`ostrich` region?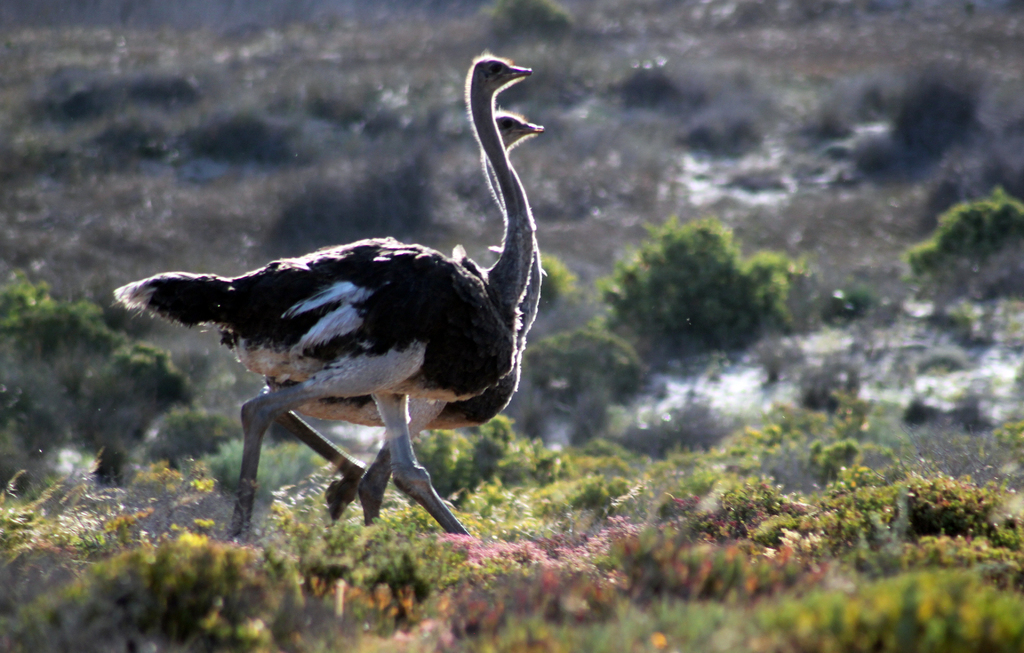
rect(247, 106, 550, 519)
